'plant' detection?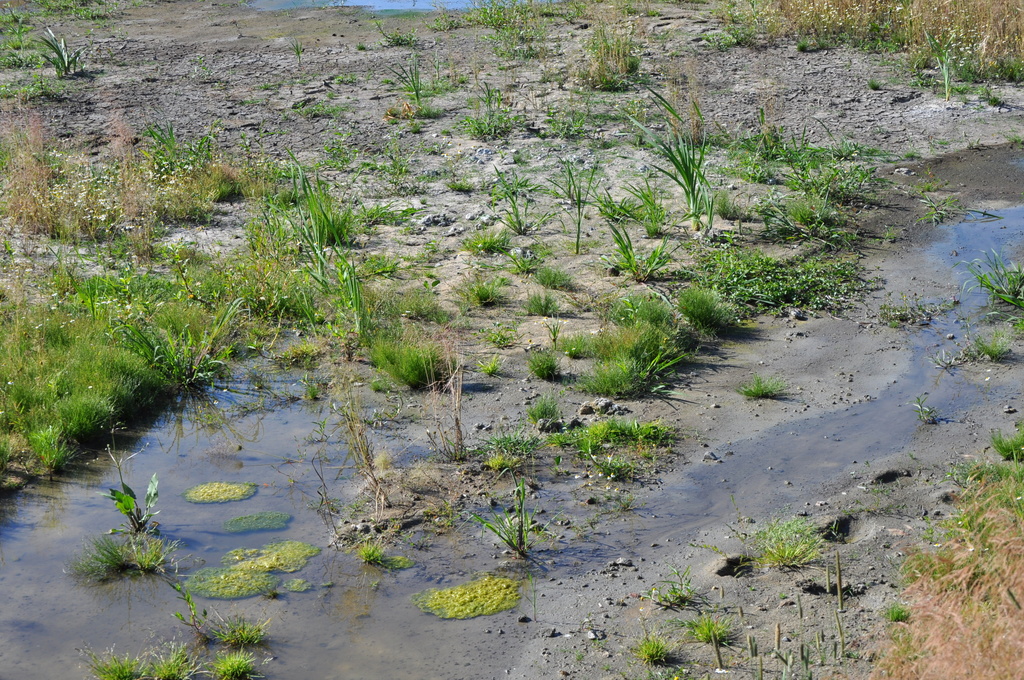
bbox(532, 261, 579, 292)
